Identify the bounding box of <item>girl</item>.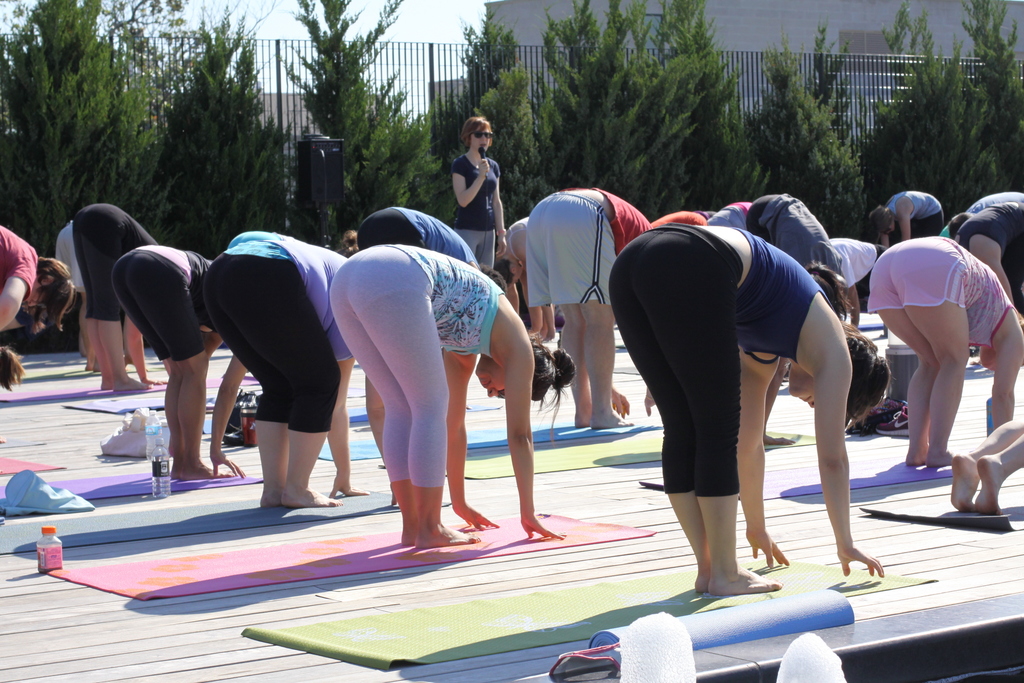
left=452, top=114, right=508, bottom=268.
